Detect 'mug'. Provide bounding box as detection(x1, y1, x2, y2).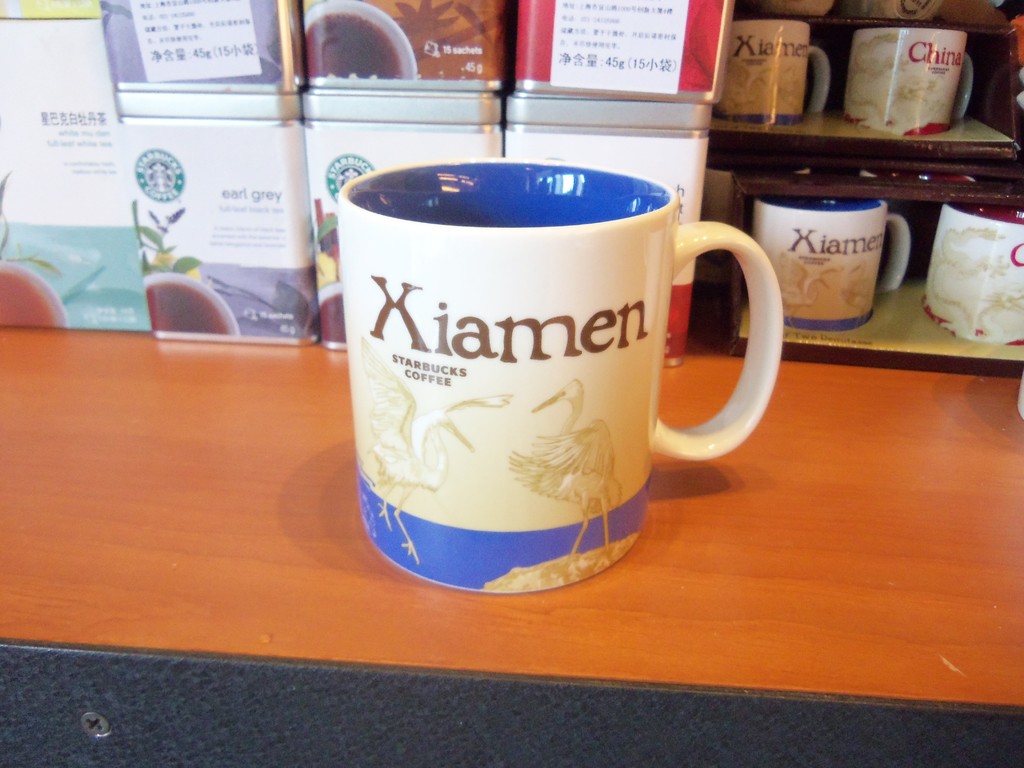
detection(711, 19, 831, 129).
